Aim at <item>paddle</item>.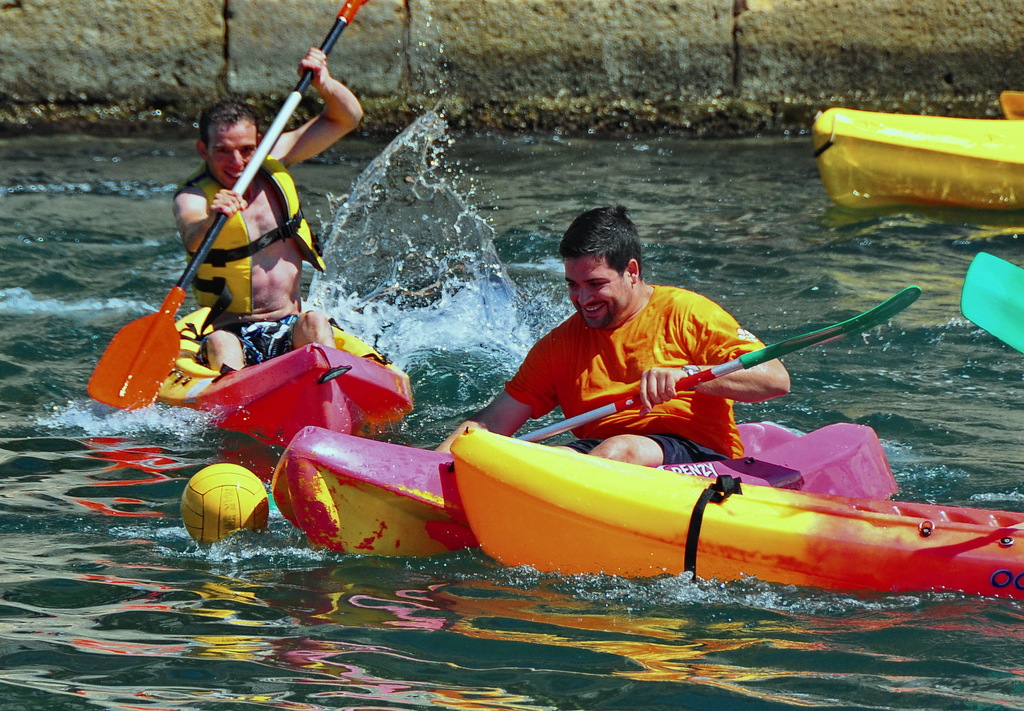
Aimed at 73, 4, 385, 413.
